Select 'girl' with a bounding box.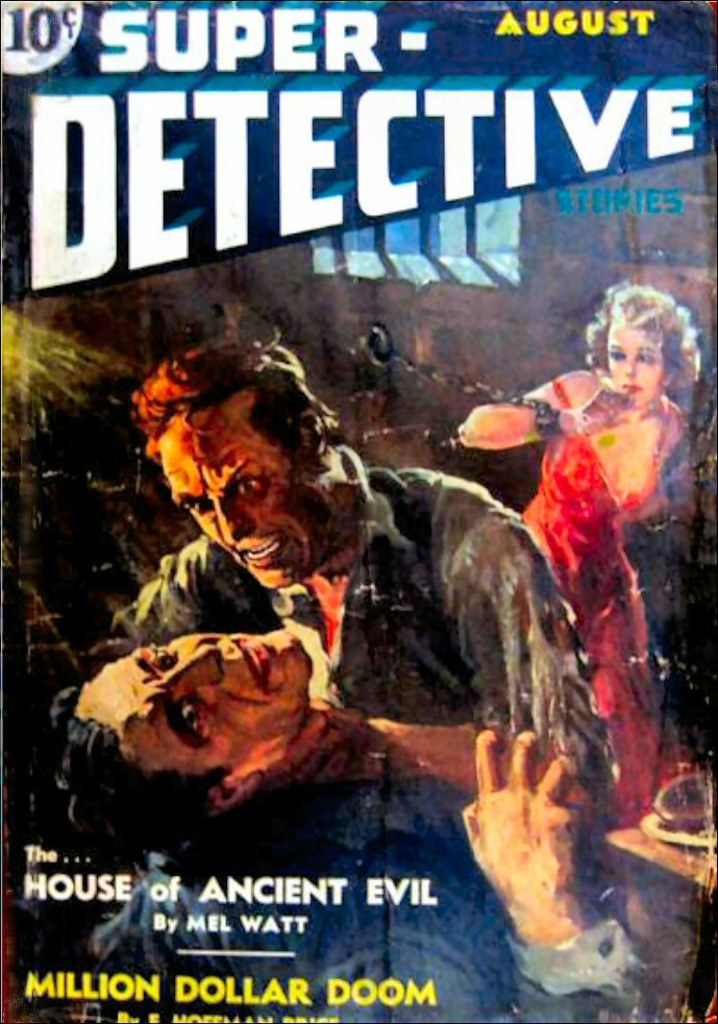
bbox(455, 274, 697, 815).
